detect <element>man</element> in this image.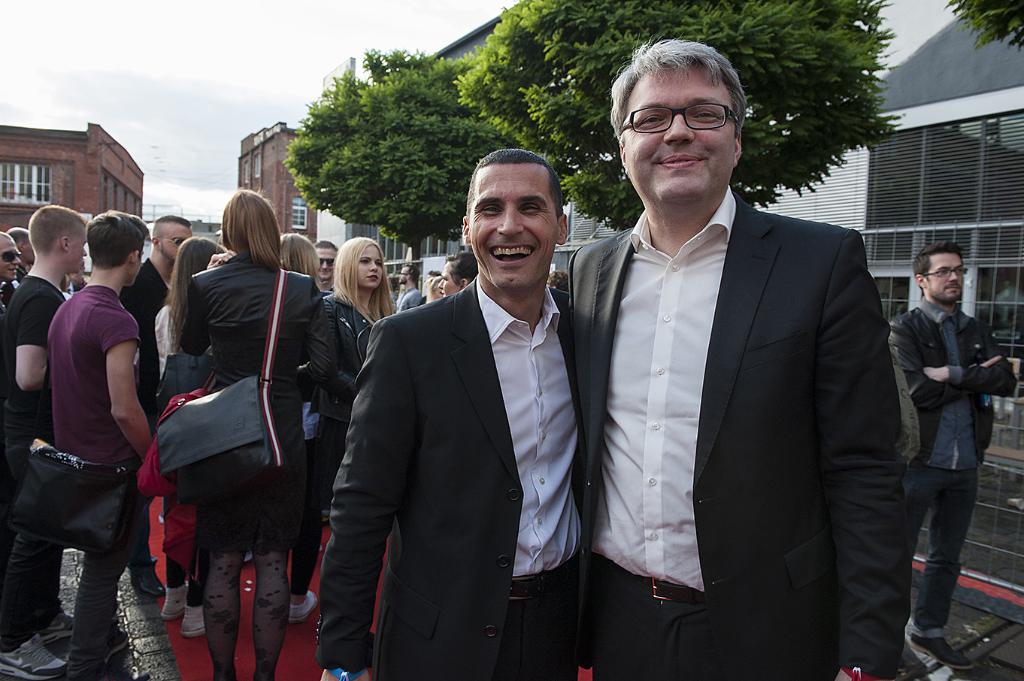
Detection: box=[44, 219, 154, 680].
